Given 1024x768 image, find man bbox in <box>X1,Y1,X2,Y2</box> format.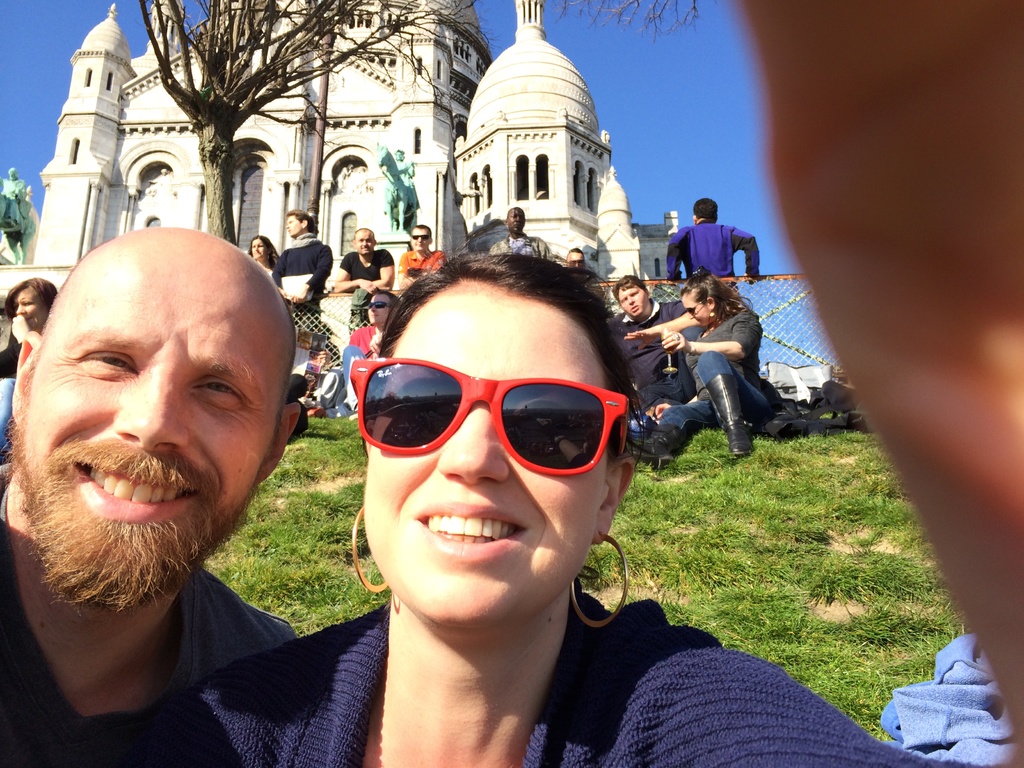
<box>670,196,761,338</box>.
